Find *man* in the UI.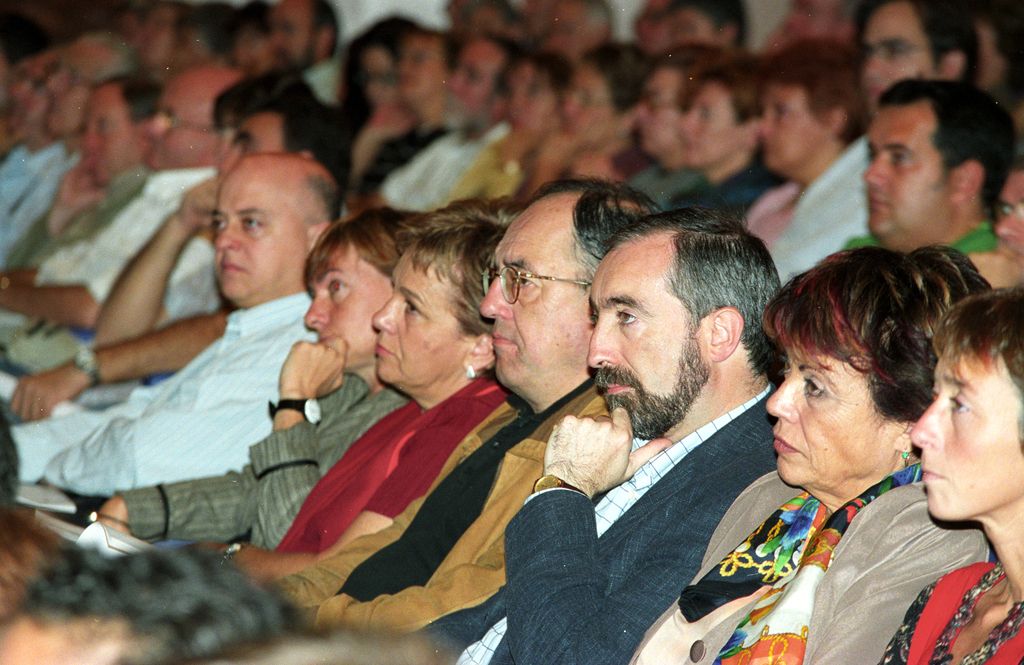
UI element at 371 34 504 208.
